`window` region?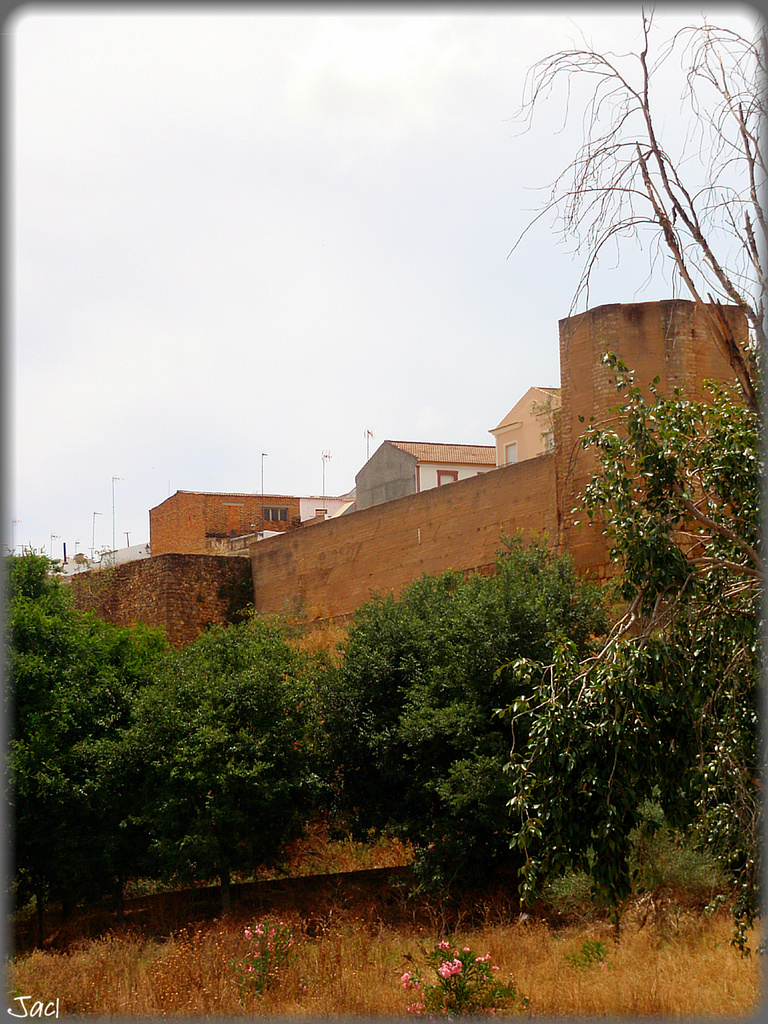
256:501:295:524
